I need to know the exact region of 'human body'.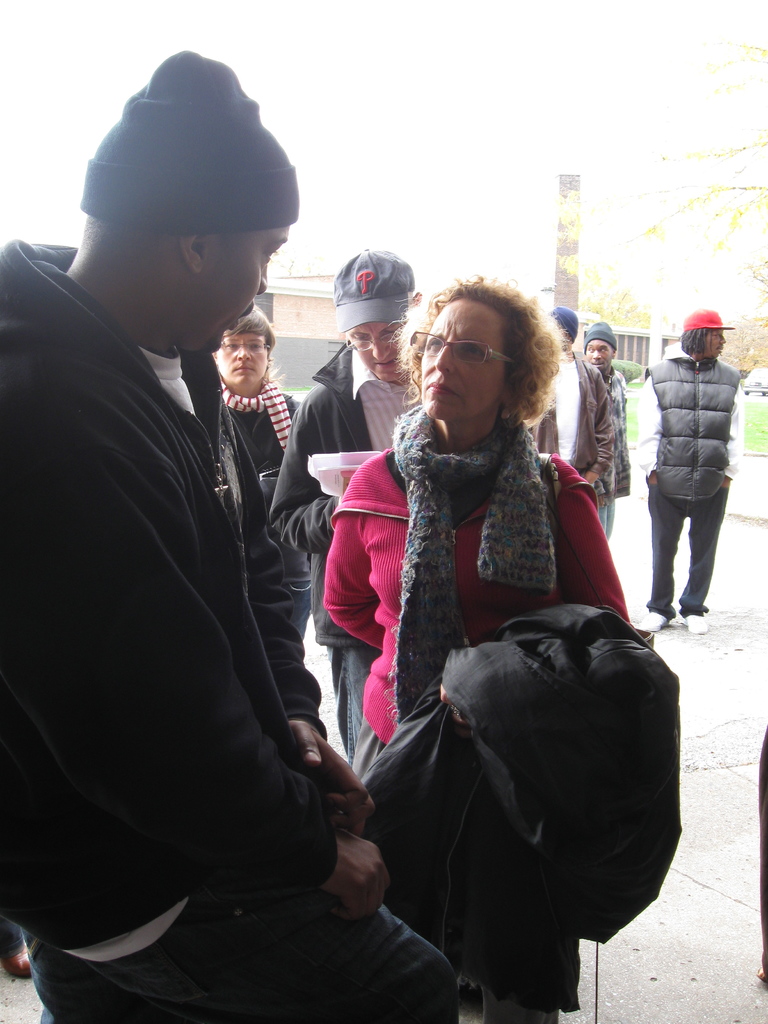
Region: 323:275:632:1023.
